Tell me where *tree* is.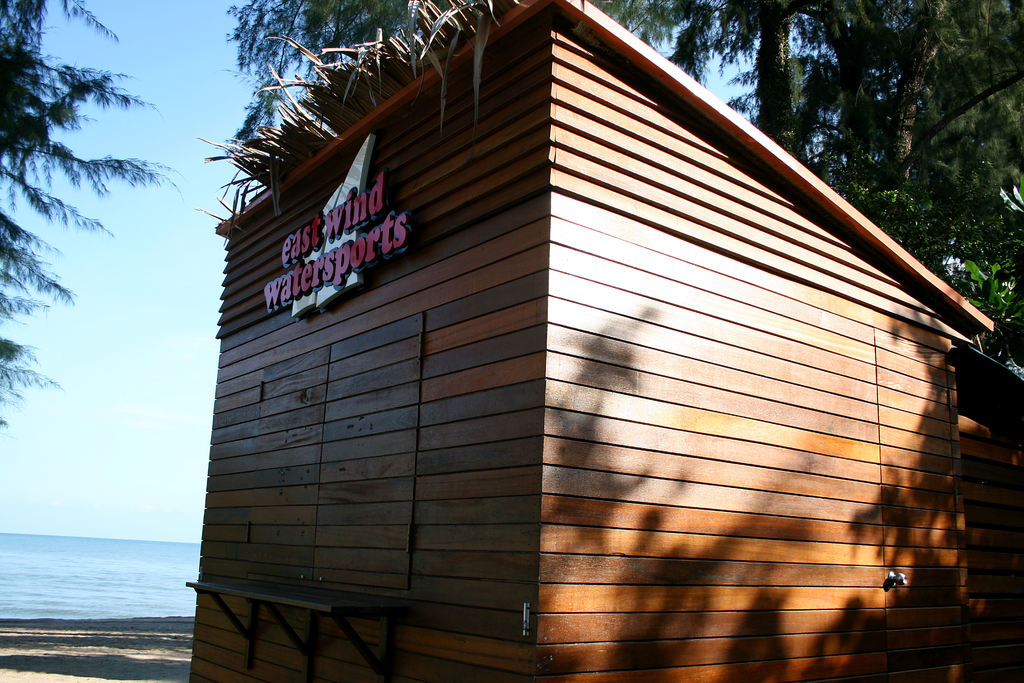
*tree* is at 0, 12, 169, 419.
